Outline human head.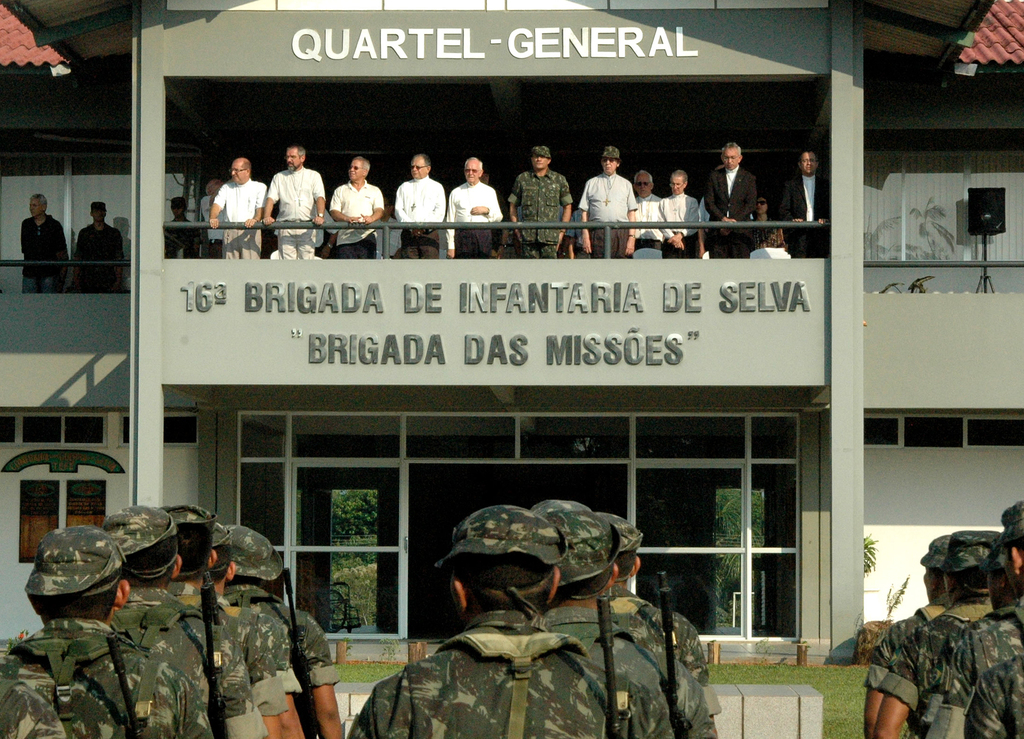
Outline: <region>919, 537, 952, 605</region>.
